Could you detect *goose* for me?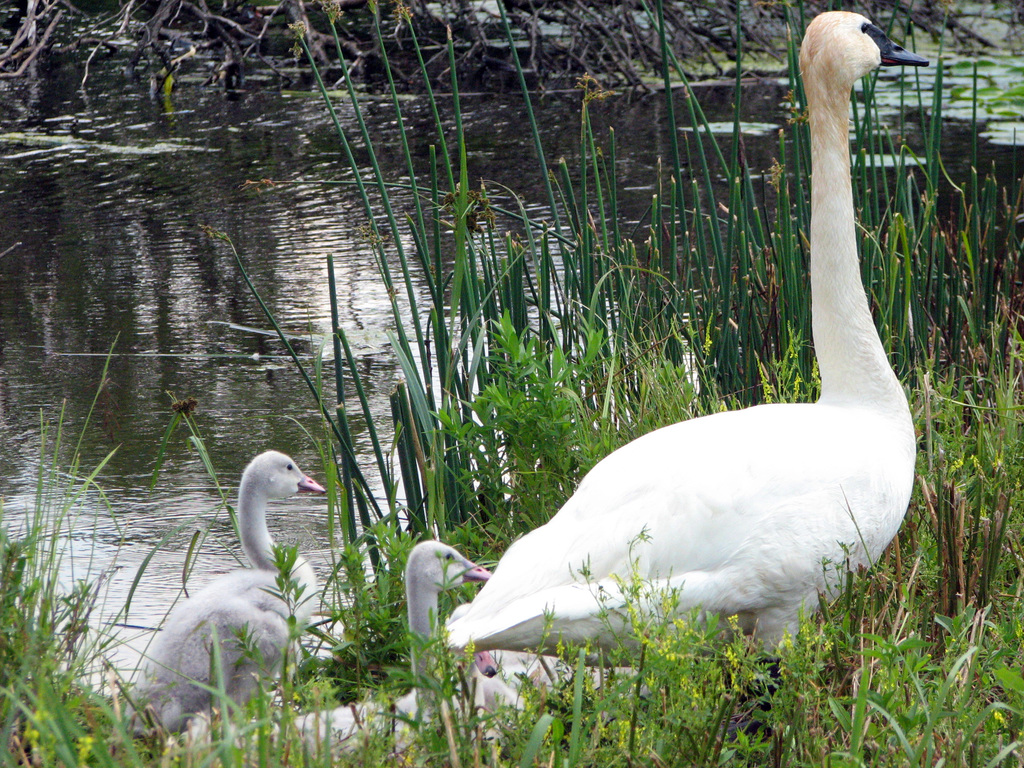
Detection result: (441,0,937,711).
